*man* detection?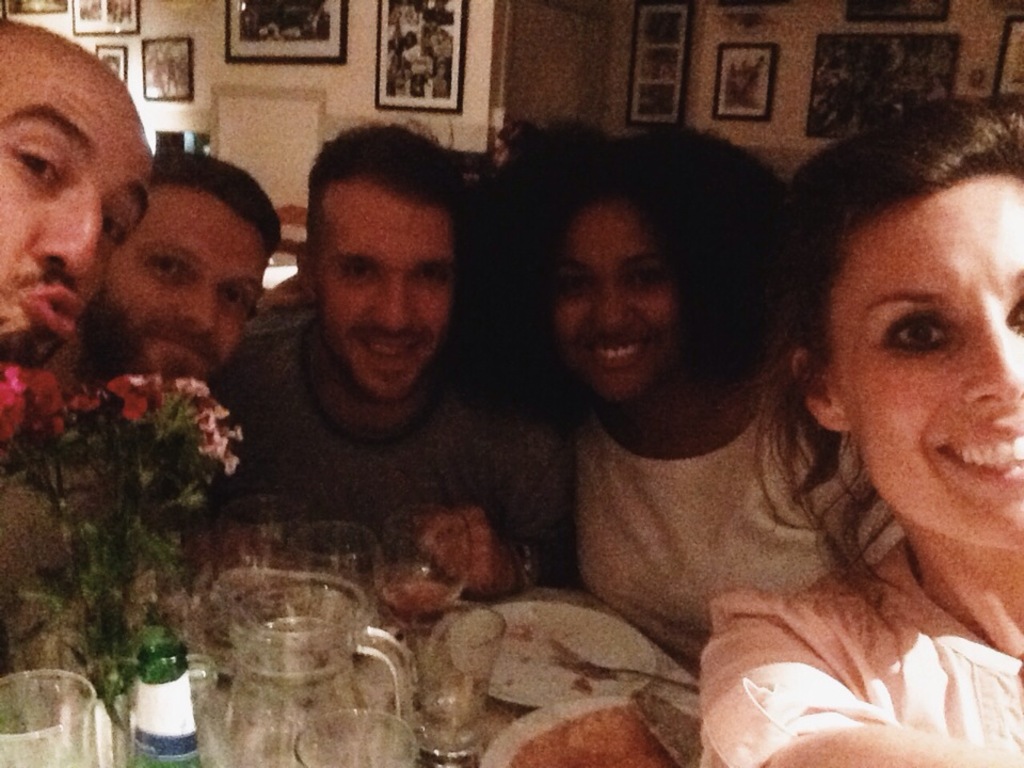
pyautogui.locateOnScreen(0, 9, 156, 379)
